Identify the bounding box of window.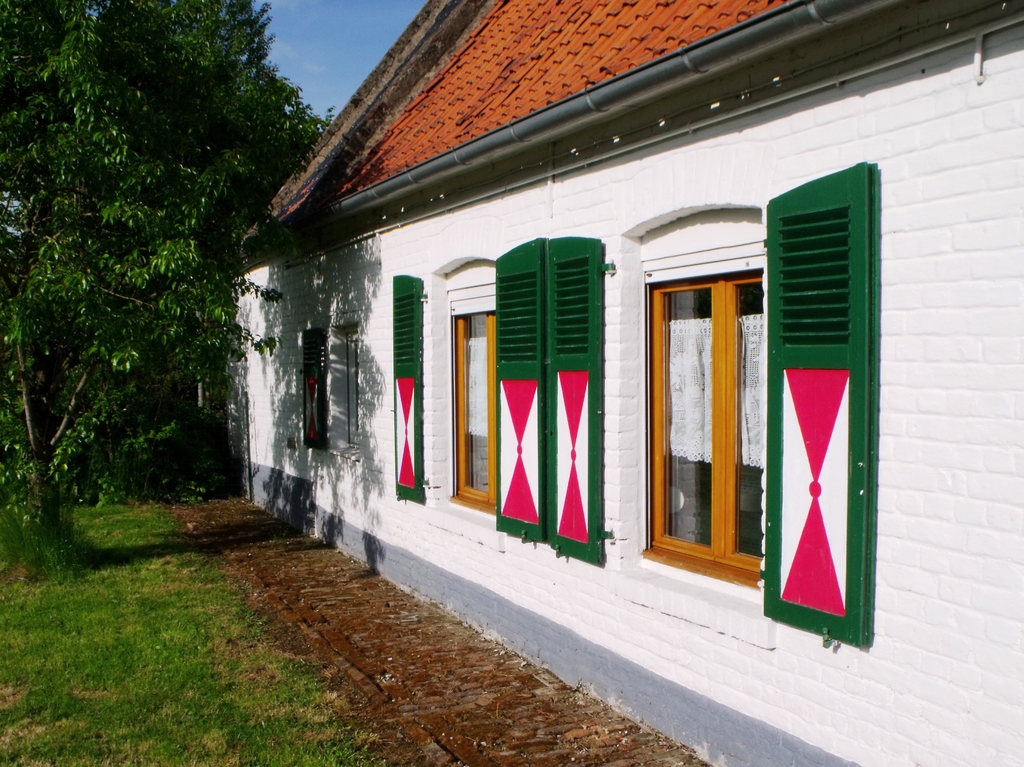
{"left": 634, "top": 211, "right": 759, "bottom": 558}.
